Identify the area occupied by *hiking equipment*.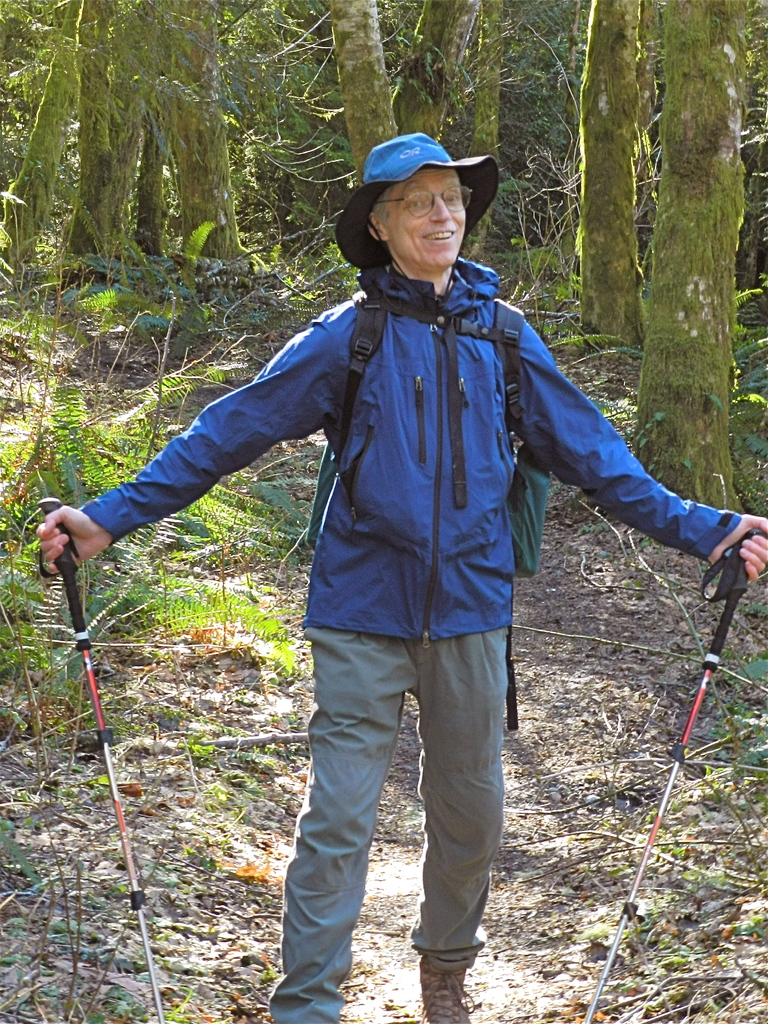
Area: left=591, top=524, right=767, bottom=1023.
